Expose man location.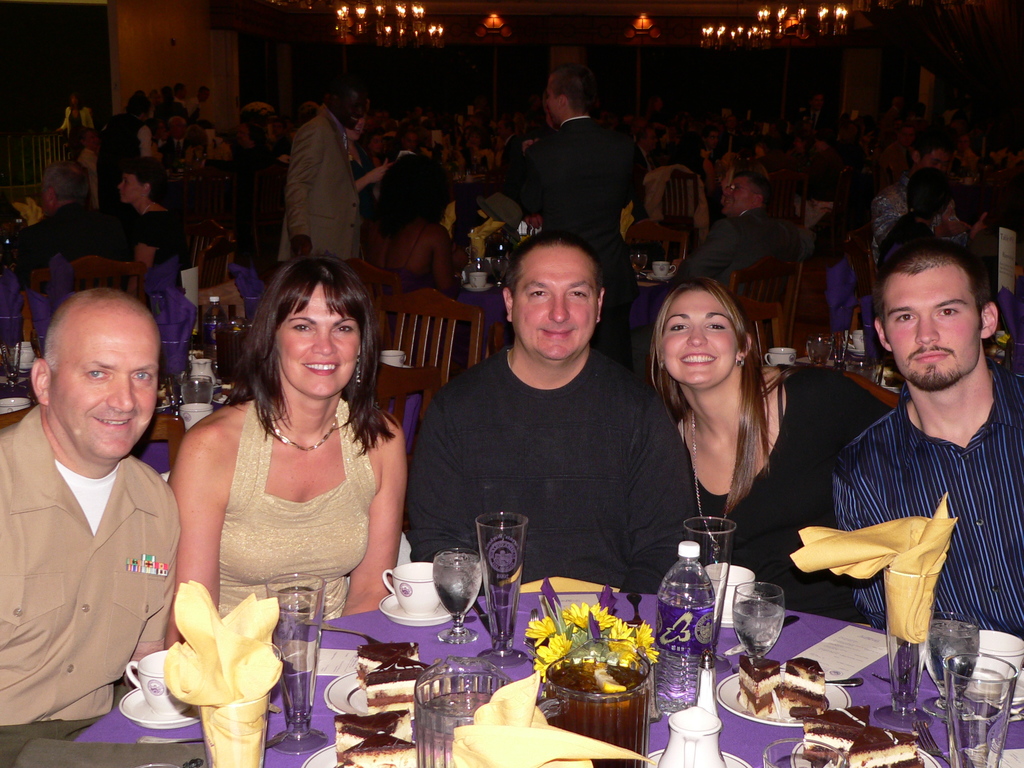
Exposed at 664/169/790/305.
